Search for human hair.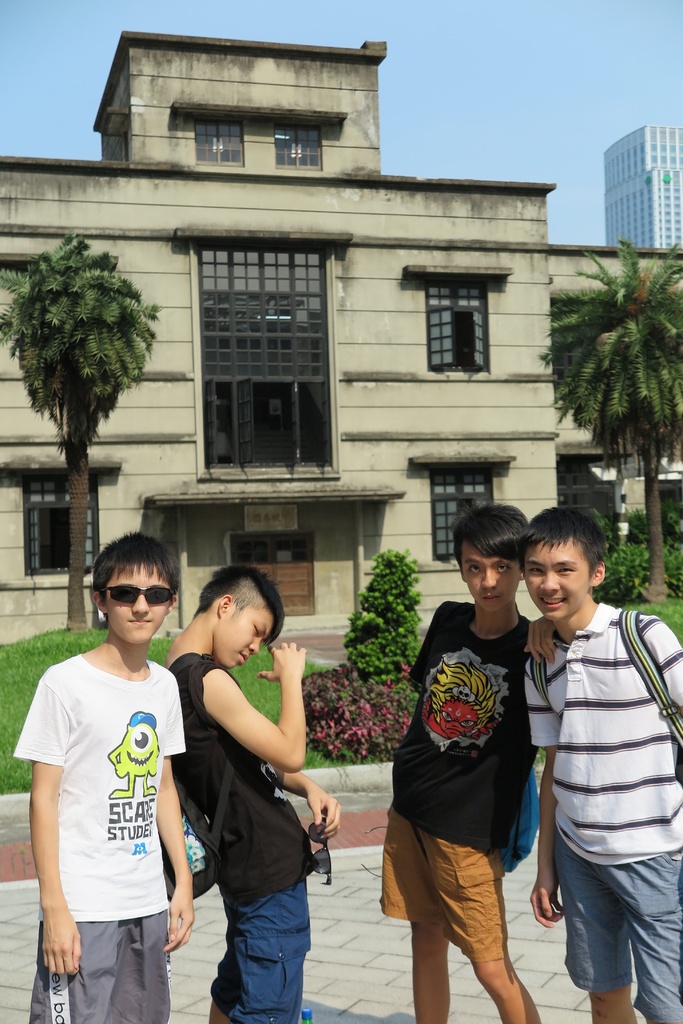
Found at rect(189, 565, 287, 654).
